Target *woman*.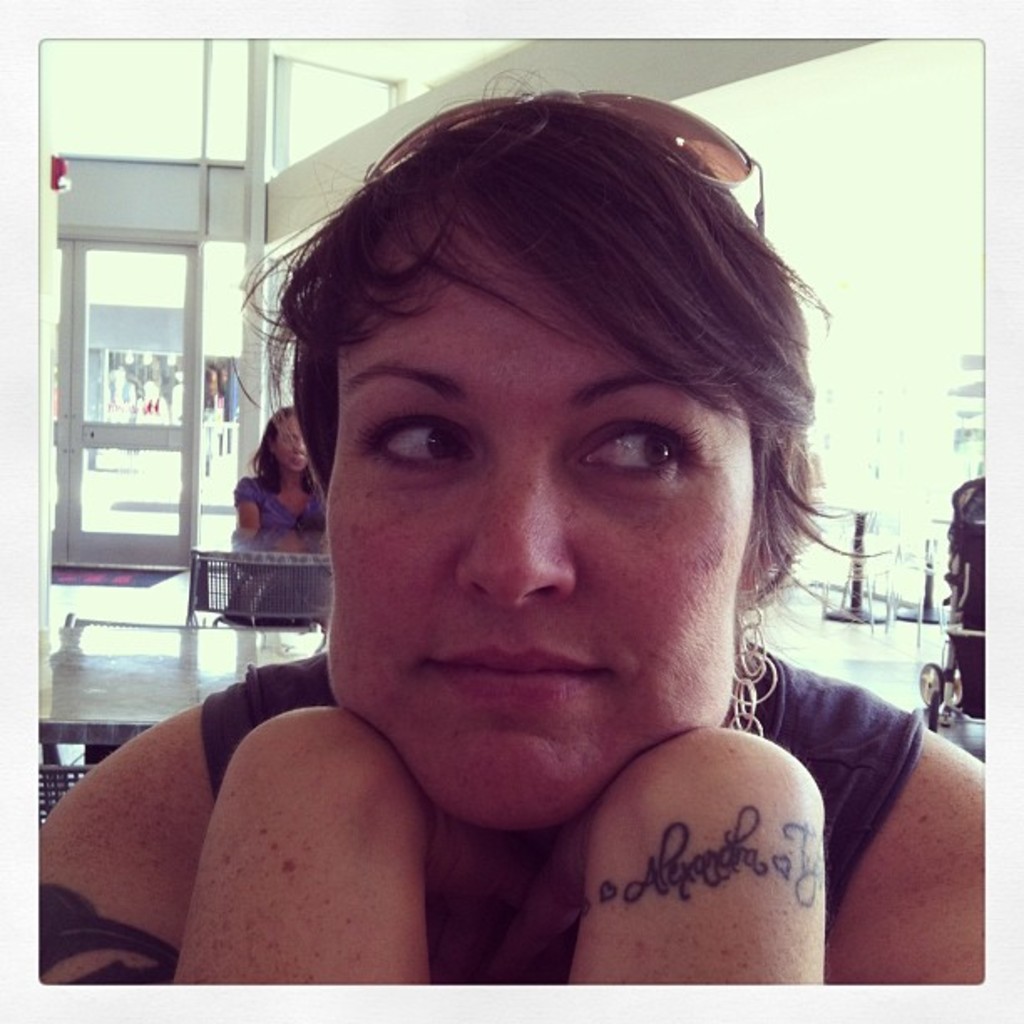
Target region: rect(72, 65, 970, 1017).
